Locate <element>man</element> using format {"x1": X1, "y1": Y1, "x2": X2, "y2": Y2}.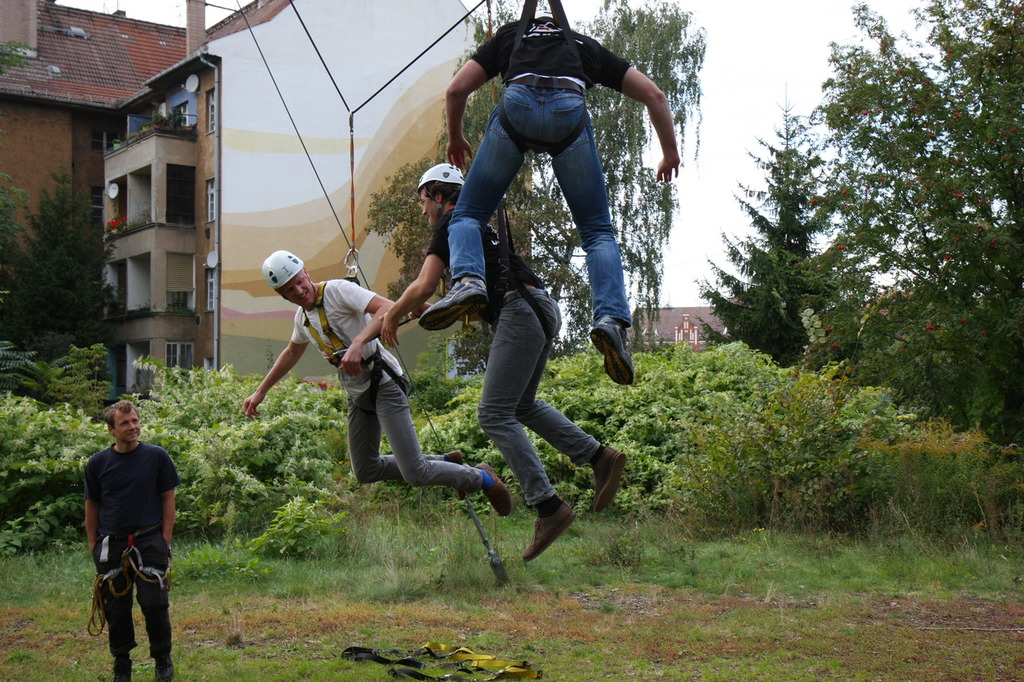
{"x1": 418, "y1": 6, "x2": 680, "y2": 384}.
